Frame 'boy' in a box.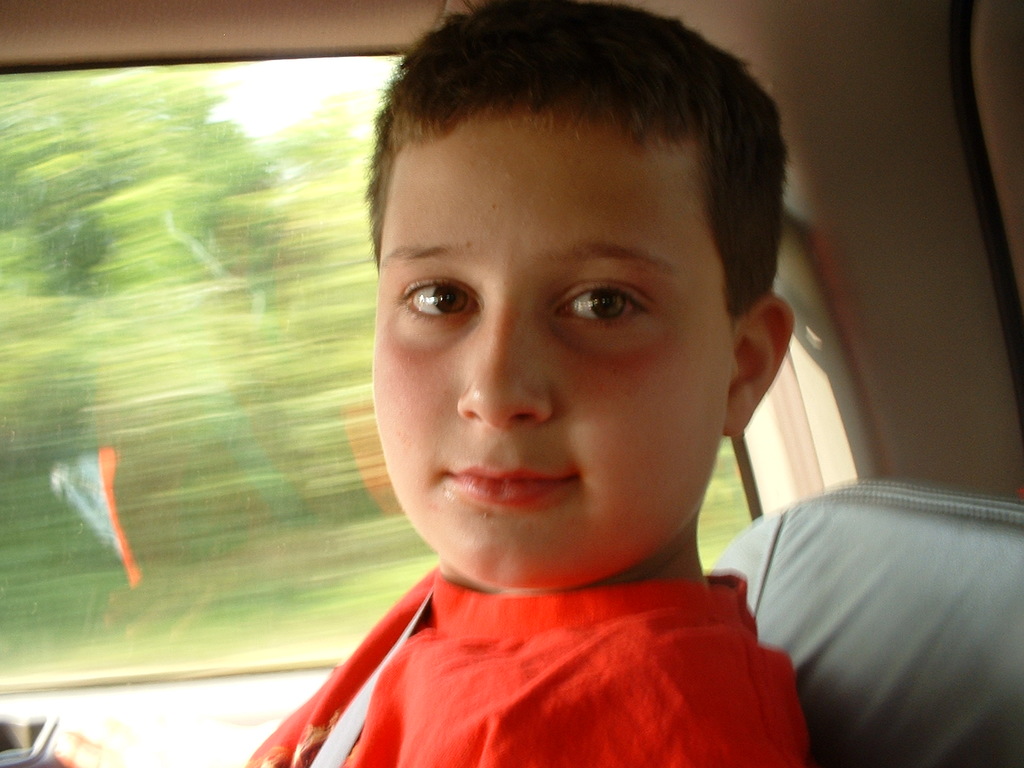
<bbox>292, 15, 848, 764</bbox>.
